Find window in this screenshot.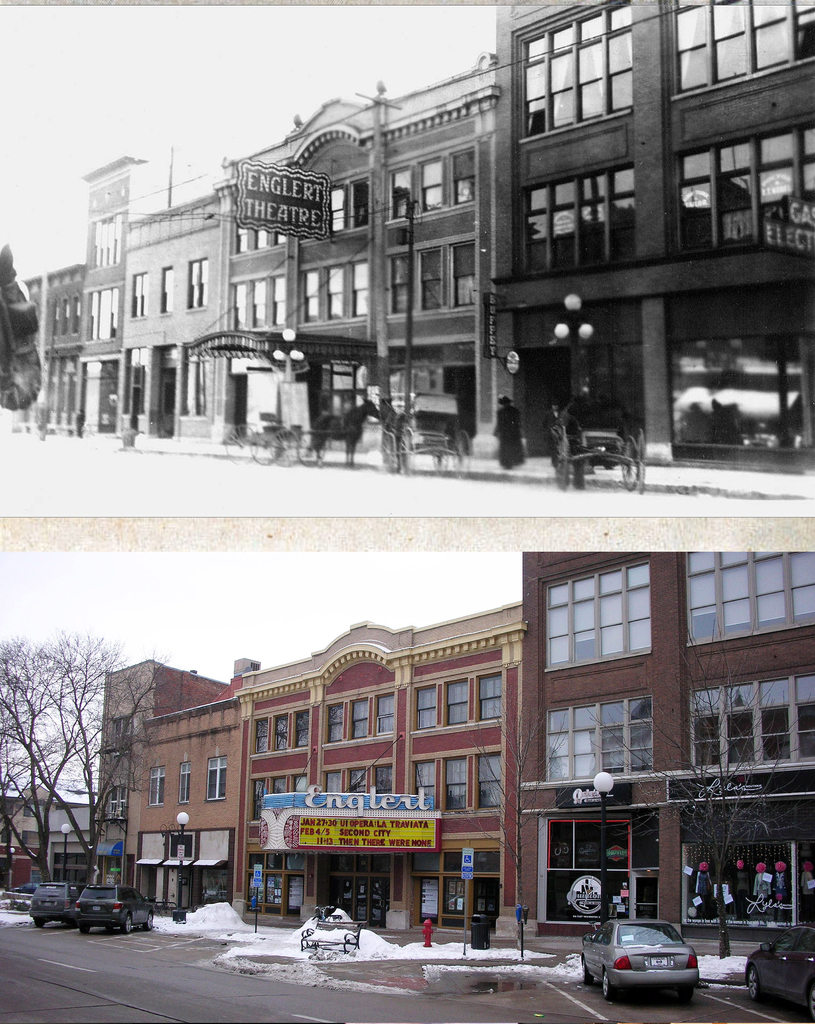
The bounding box for window is select_region(413, 682, 437, 729).
